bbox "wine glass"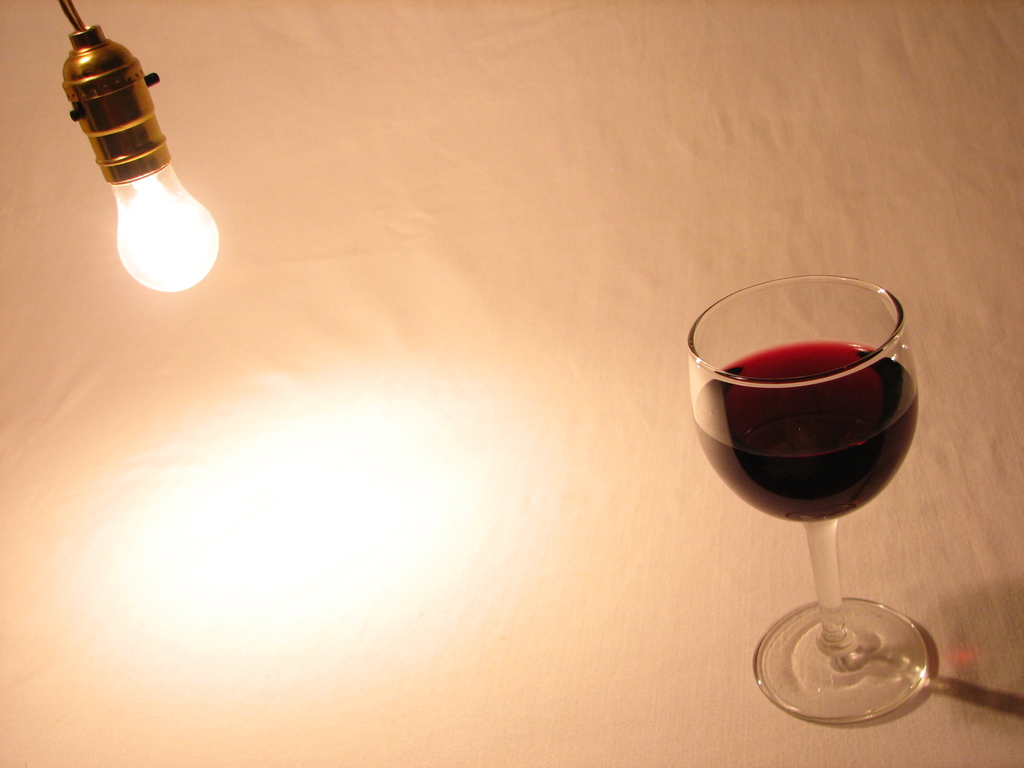
BBox(689, 277, 928, 730)
